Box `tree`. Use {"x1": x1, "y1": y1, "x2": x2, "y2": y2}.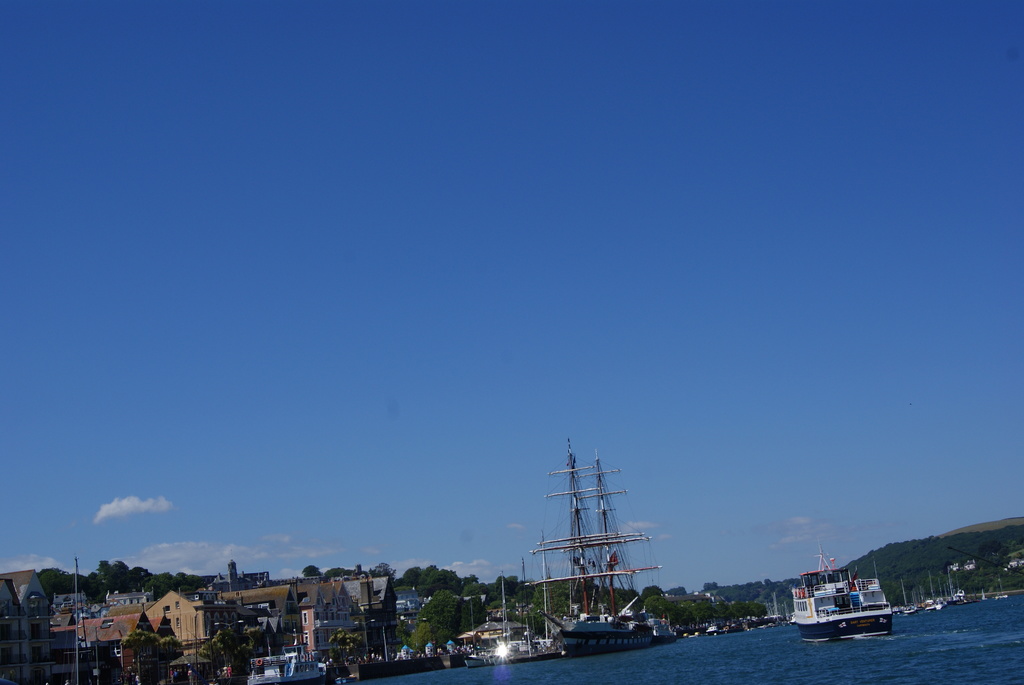
{"x1": 415, "y1": 587, "x2": 484, "y2": 644}.
